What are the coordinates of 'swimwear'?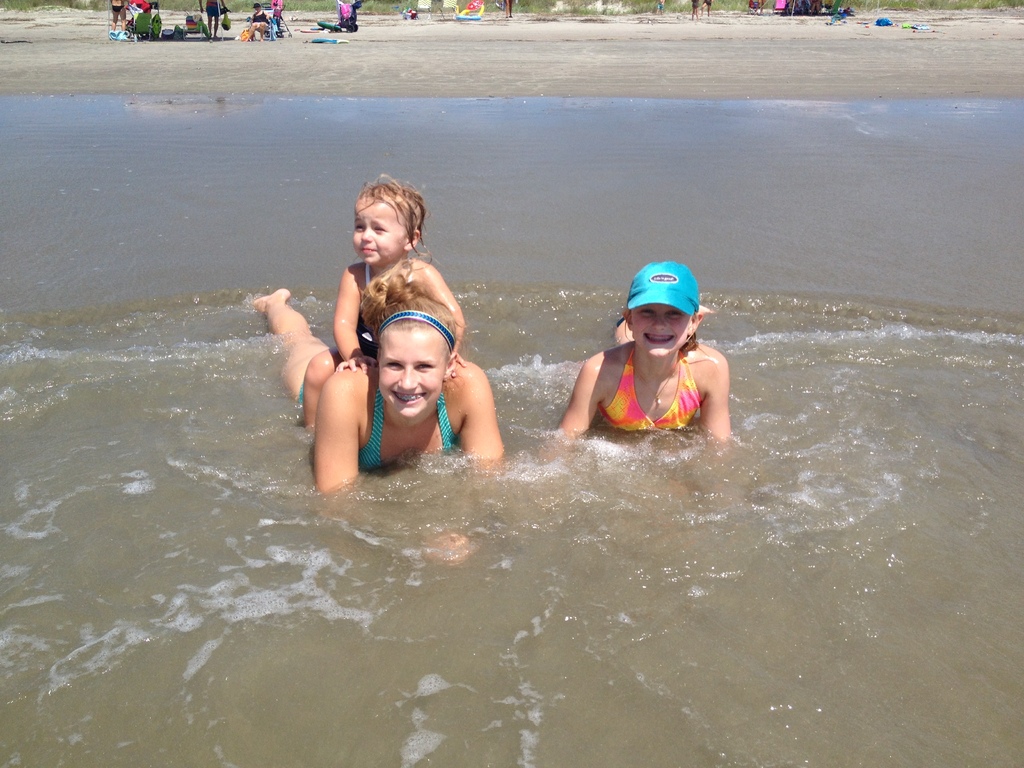
locate(586, 340, 704, 445).
